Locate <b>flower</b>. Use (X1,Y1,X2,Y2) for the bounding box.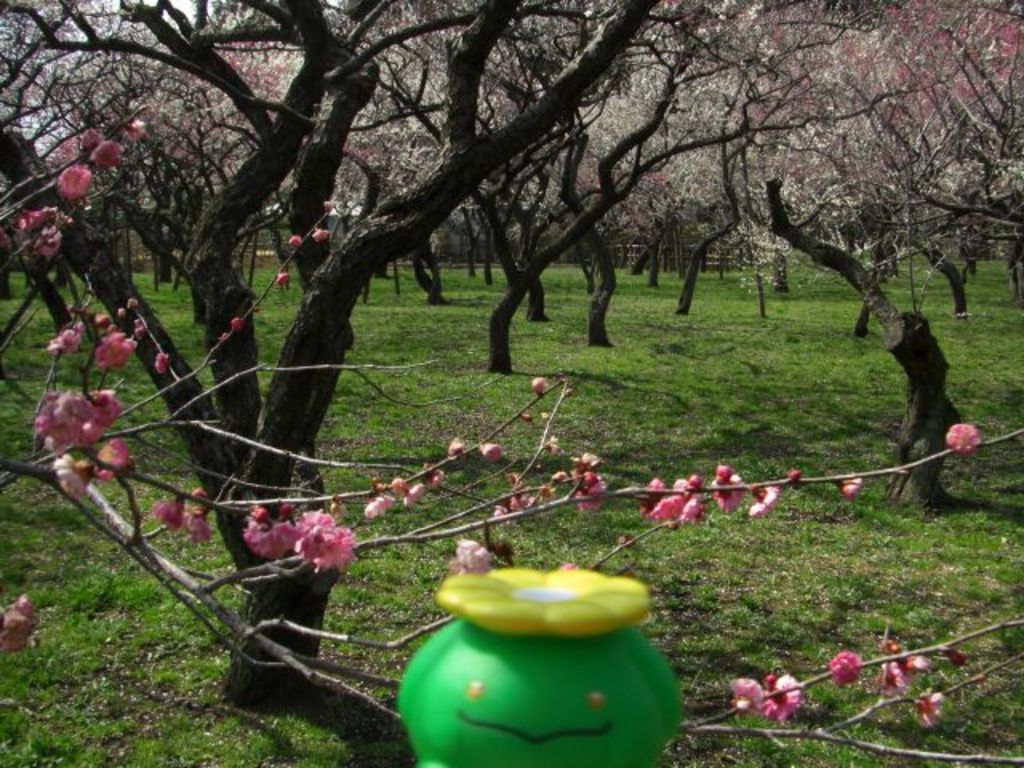
(232,312,243,322).
